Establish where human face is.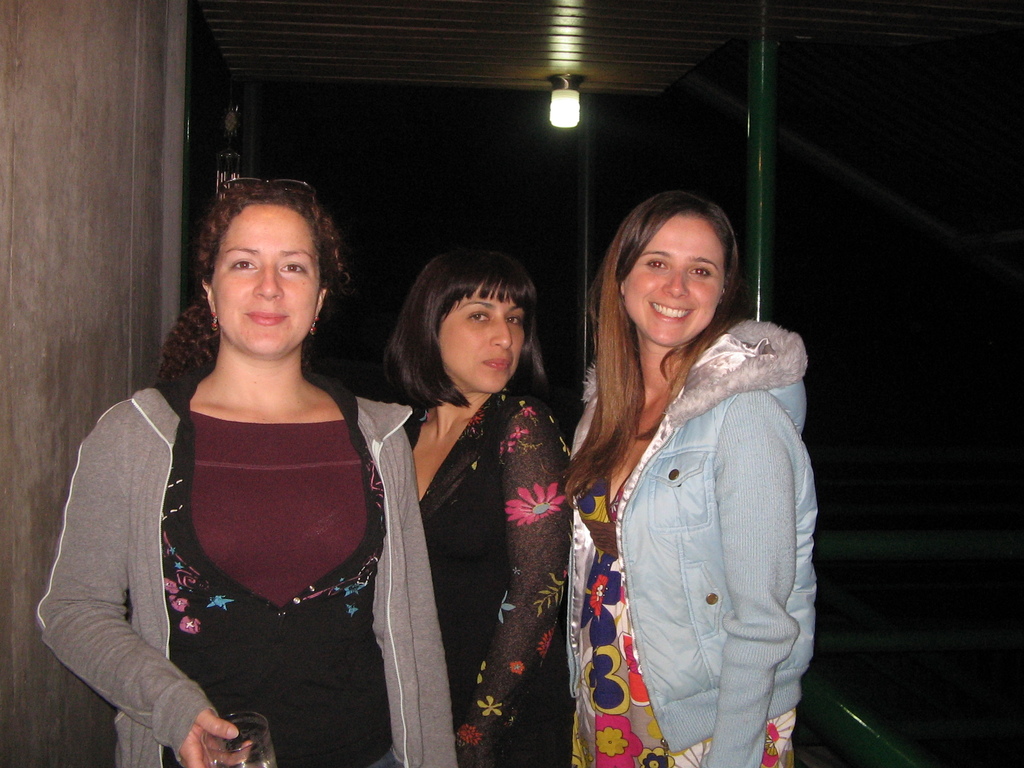
Established at (440, 292, 522, 385).
